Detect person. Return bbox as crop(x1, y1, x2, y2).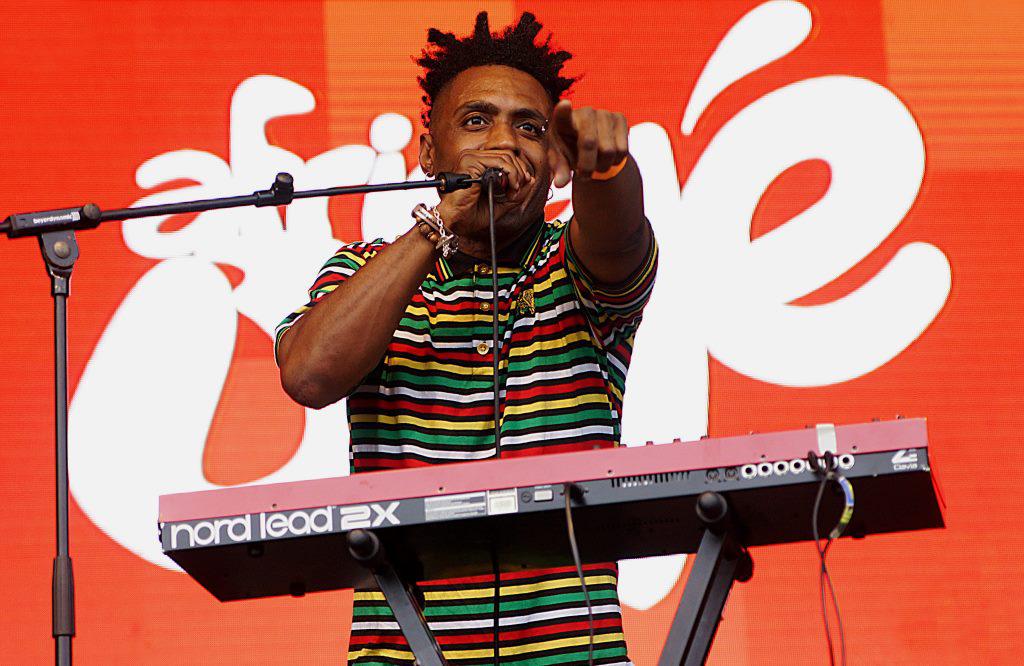
crop(171, 67, 681, 609).
